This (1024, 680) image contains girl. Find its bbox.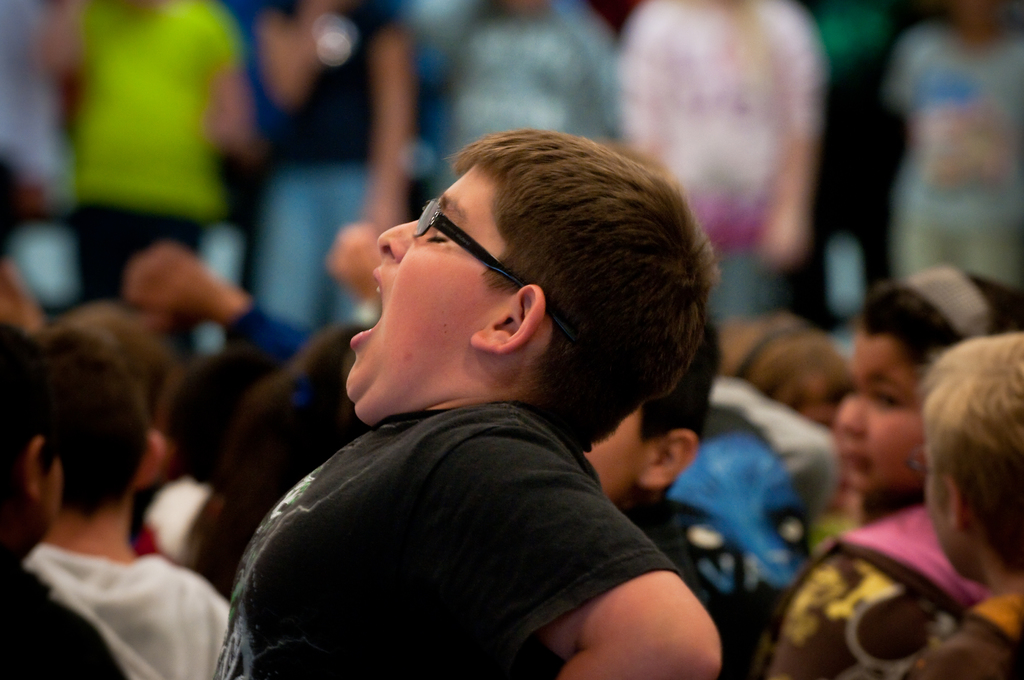
(765,270,1022,679).
